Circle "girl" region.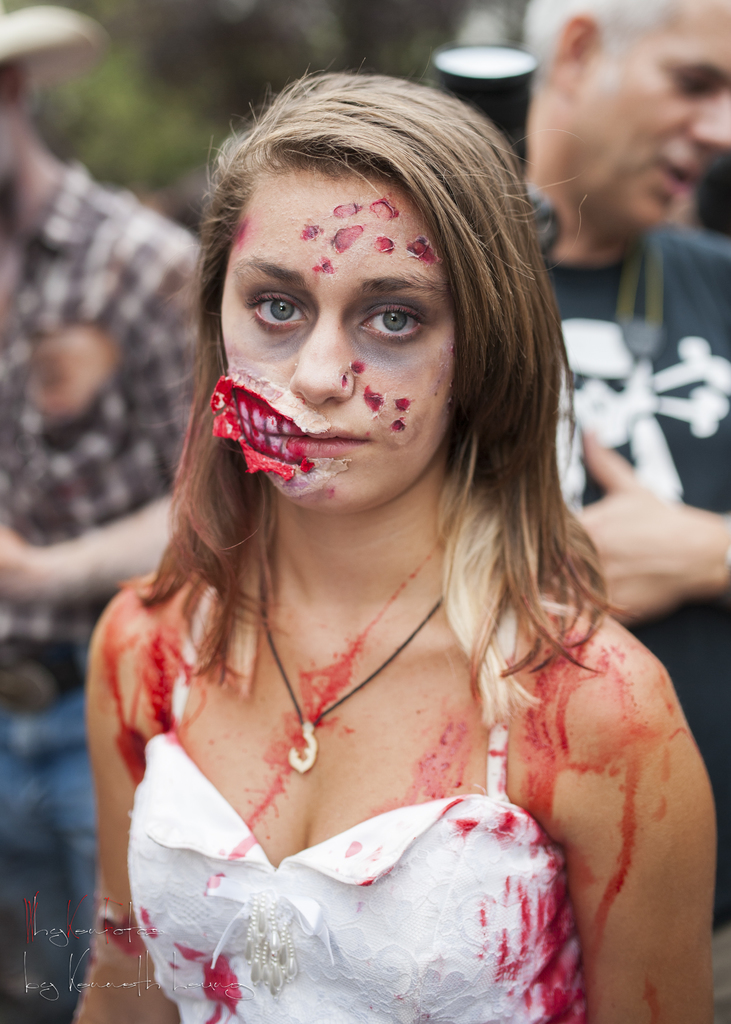
Region: x1=70, y1=73, x2=716, y2=1023.
